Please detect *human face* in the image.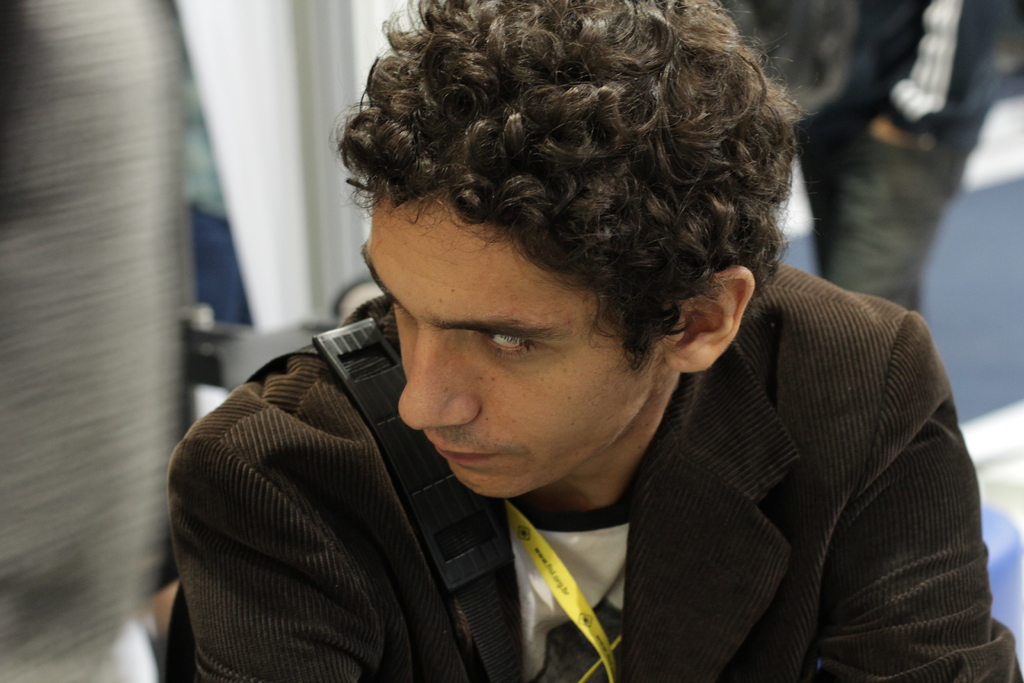
{"left": 353, "top": 193, "right": 674, "bottom": 500}.
